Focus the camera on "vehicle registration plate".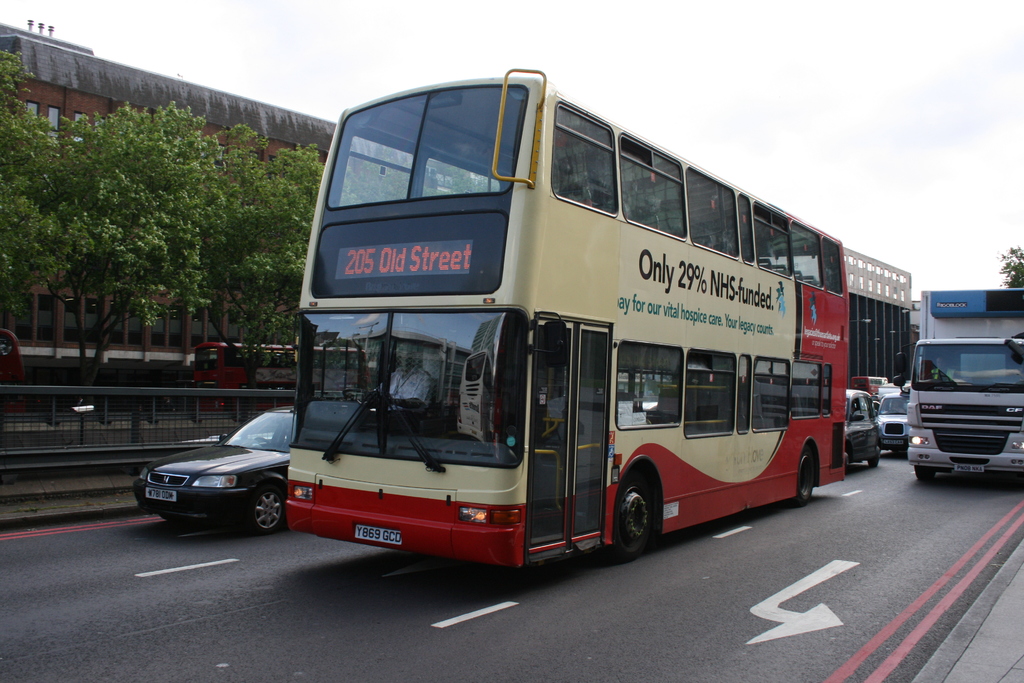
Focus region: [x1=355, y1=521, x2=403, y2=546].
